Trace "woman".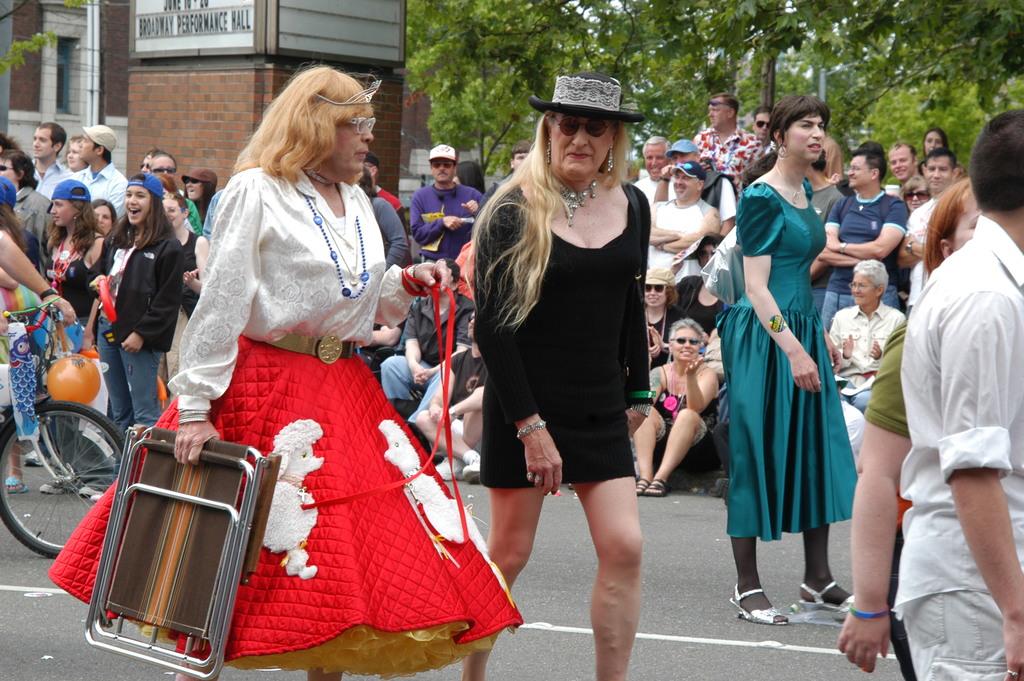
Traced to [897,174,932,217].
